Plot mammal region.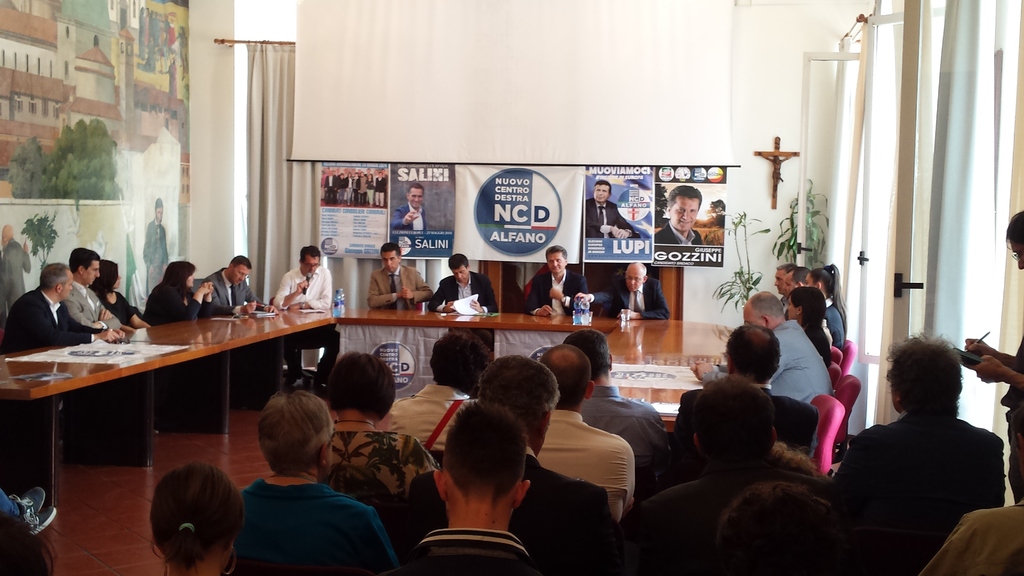
Plotted at l=915, t=494, r=1023, b=575.
